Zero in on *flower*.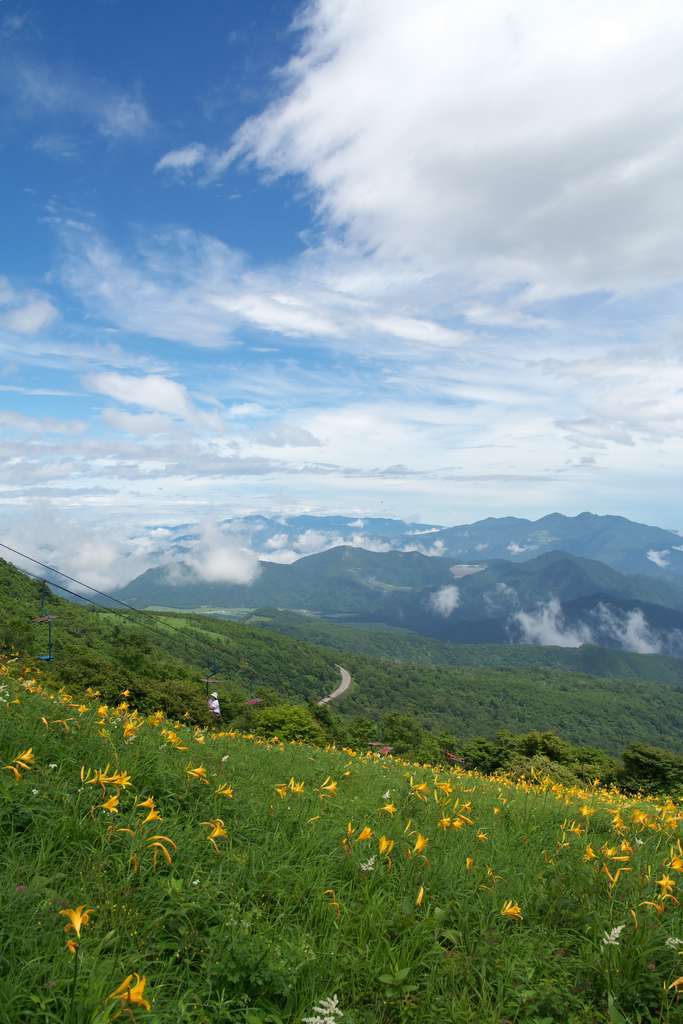
Zeroed in: pyautogui.locateOnScreen(318, 774, 341, 792).
